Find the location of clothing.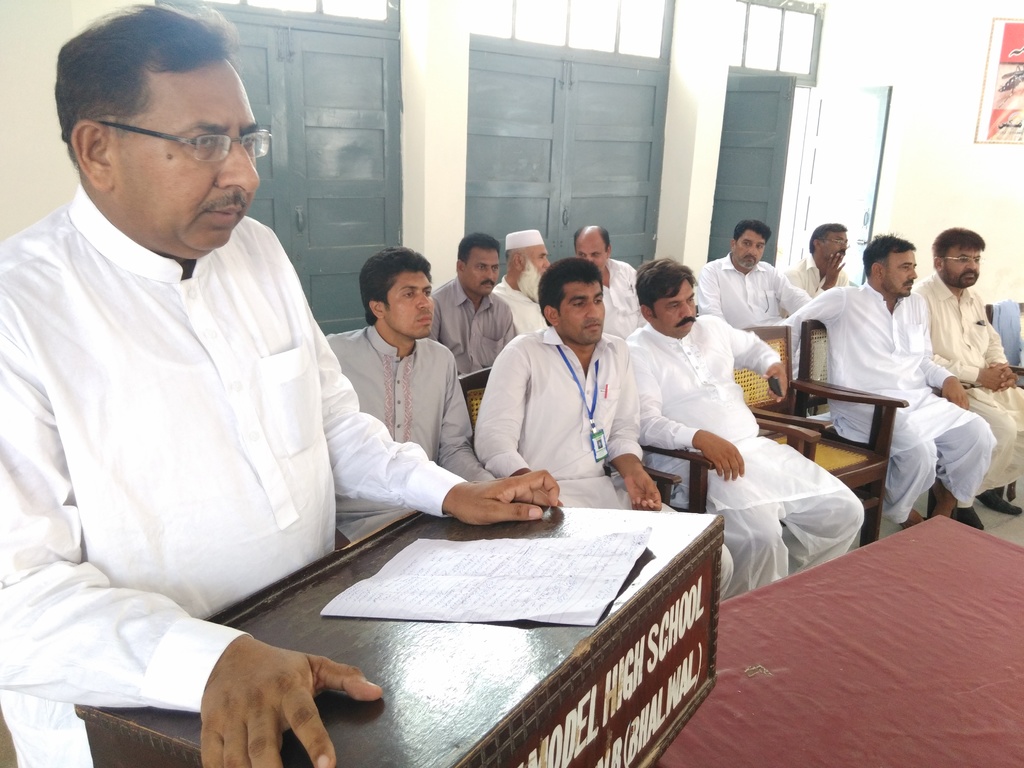
Location: 604 259 643 343.
